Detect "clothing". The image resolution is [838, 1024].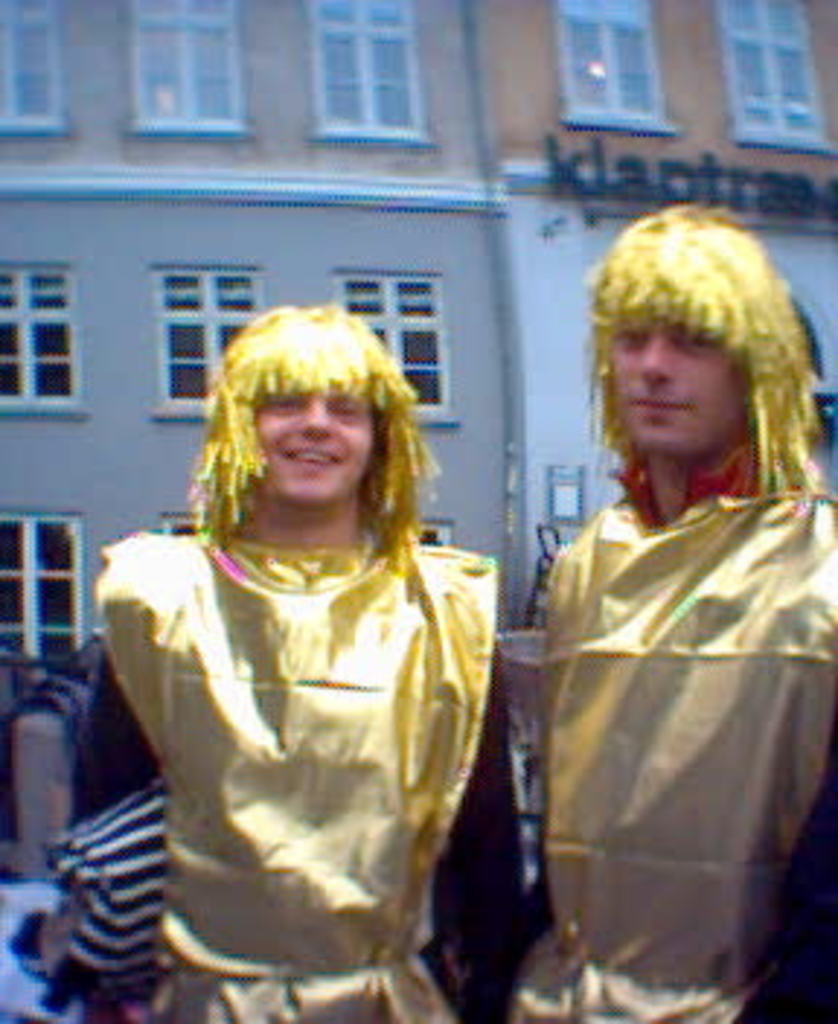
76, 463, 495, 992.
